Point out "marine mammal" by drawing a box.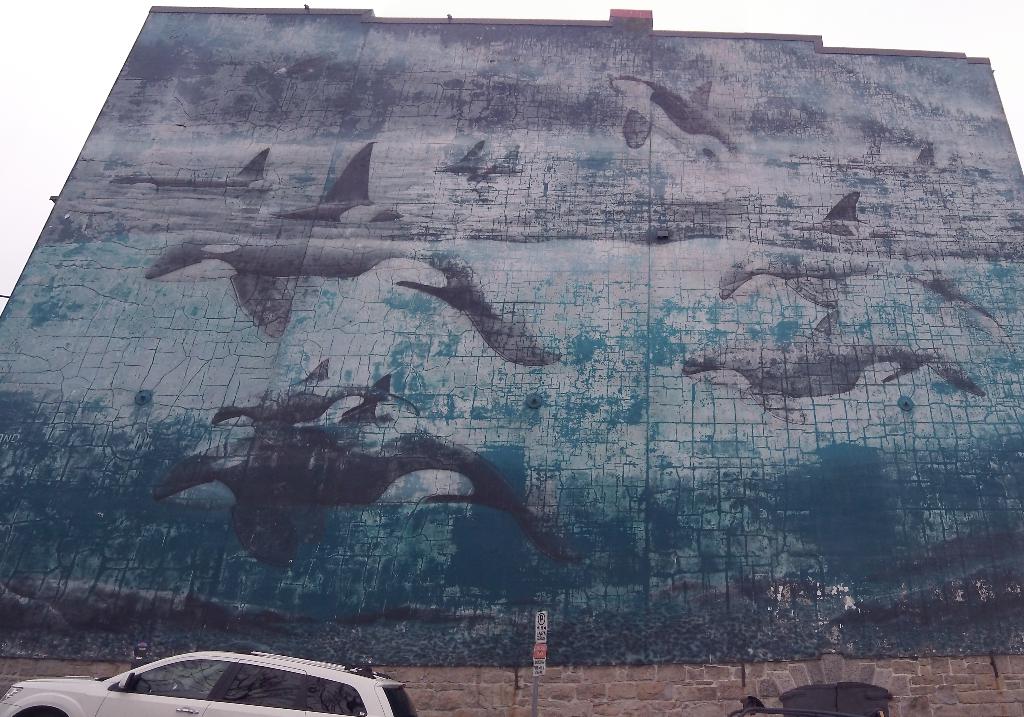
BBox(440, 141, 531, 193).
